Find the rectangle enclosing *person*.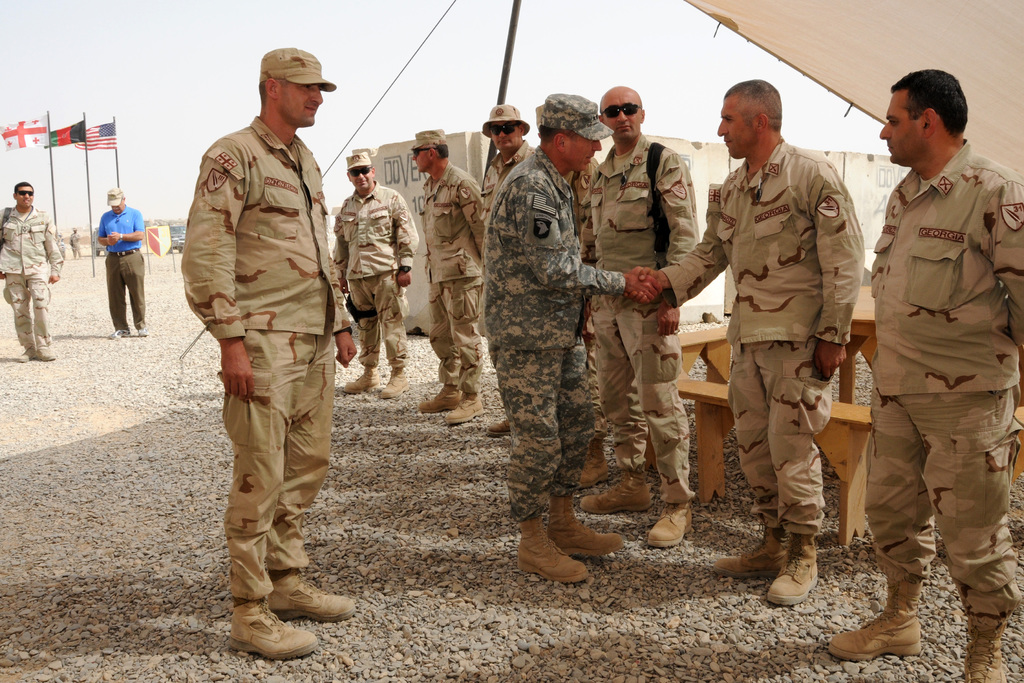
[left=71, top=226, right=84, bottom=258].
